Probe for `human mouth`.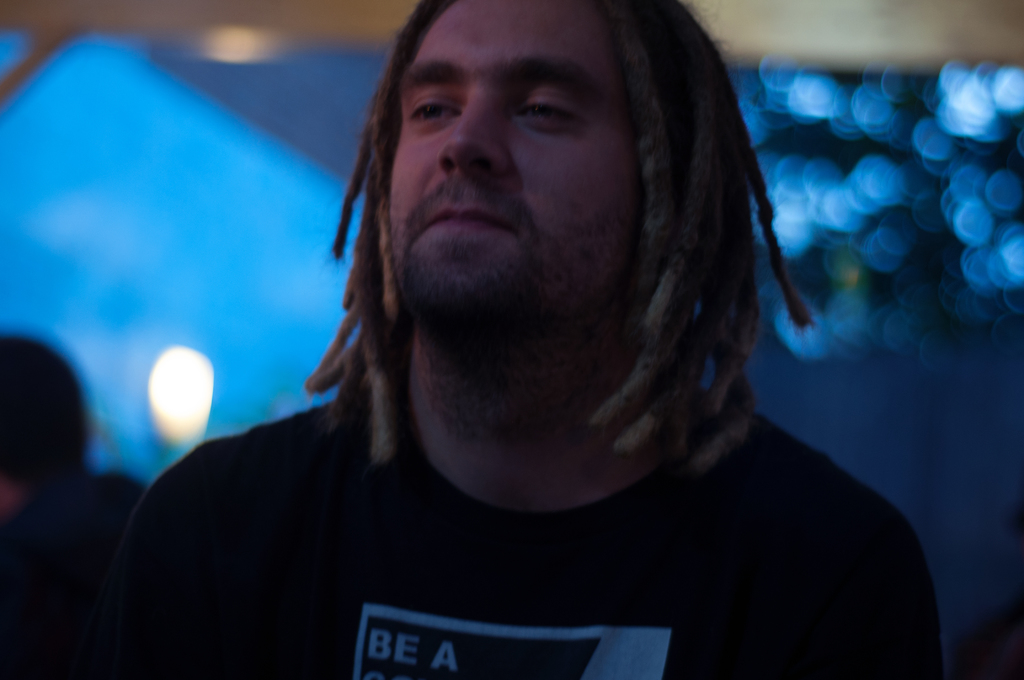
Probe result: (417,199,530,248).
